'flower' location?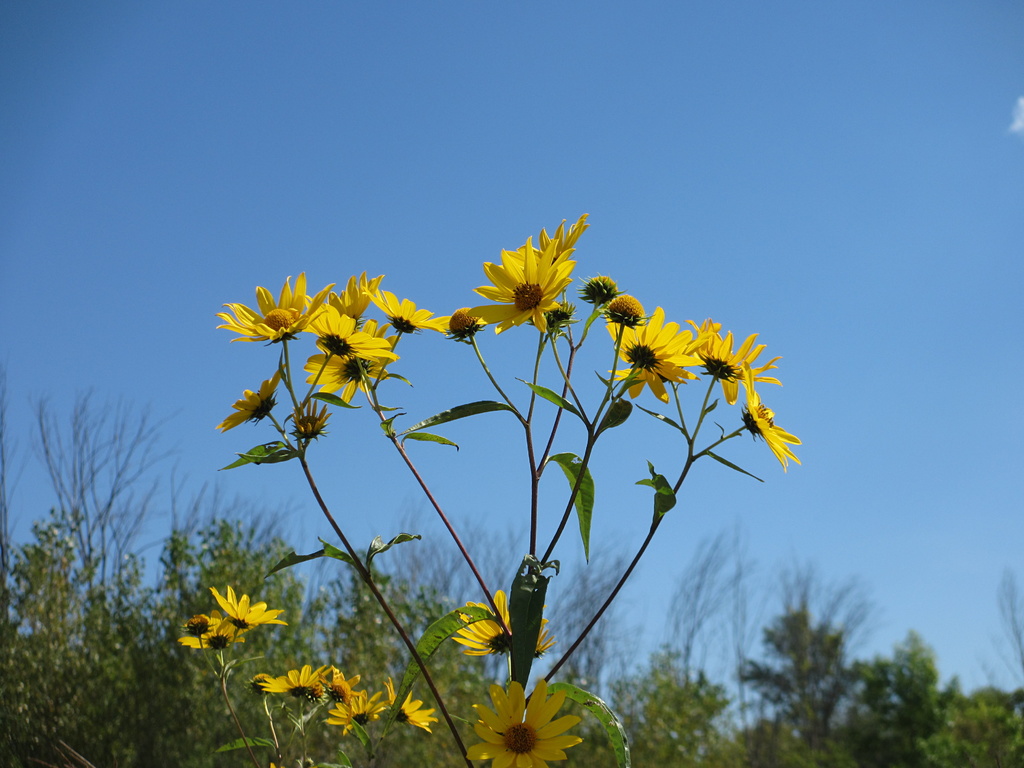
[360, 287, 454, 331]
